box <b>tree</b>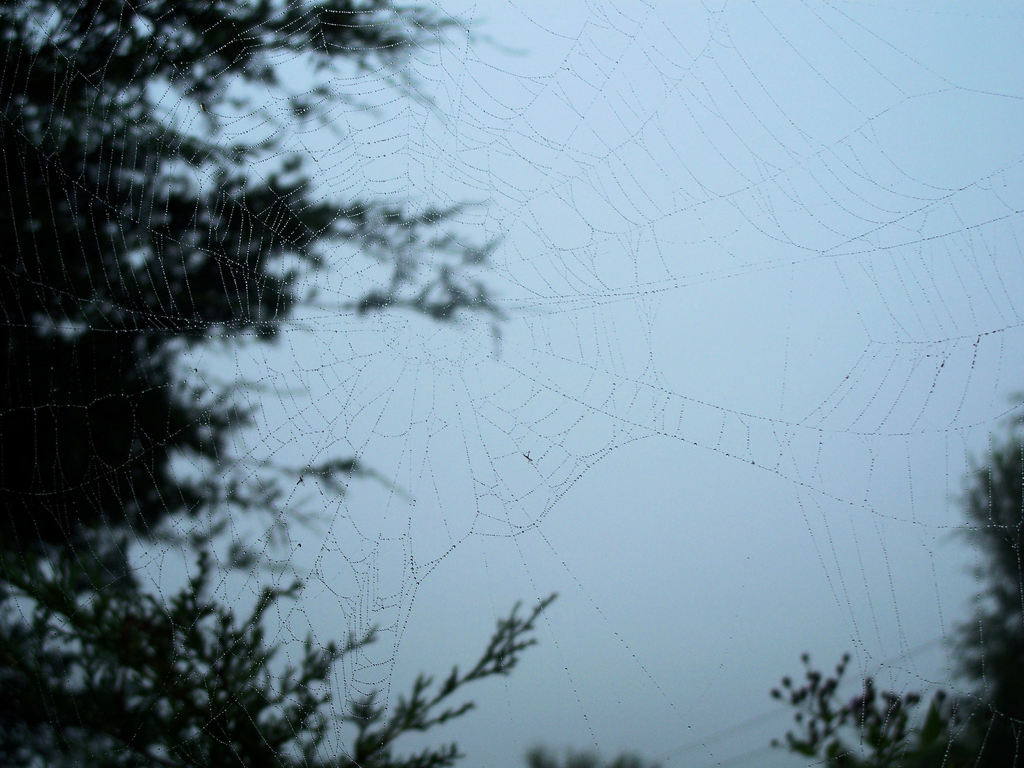
771 389 1023 767
